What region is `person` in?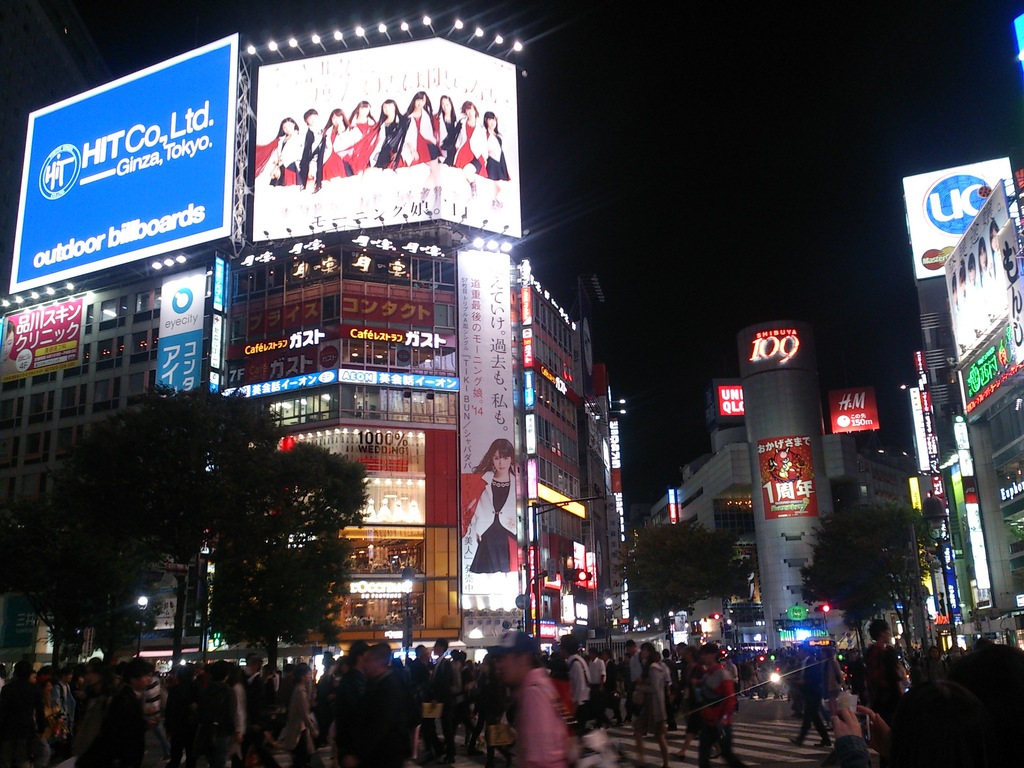
484:112:511:209.
